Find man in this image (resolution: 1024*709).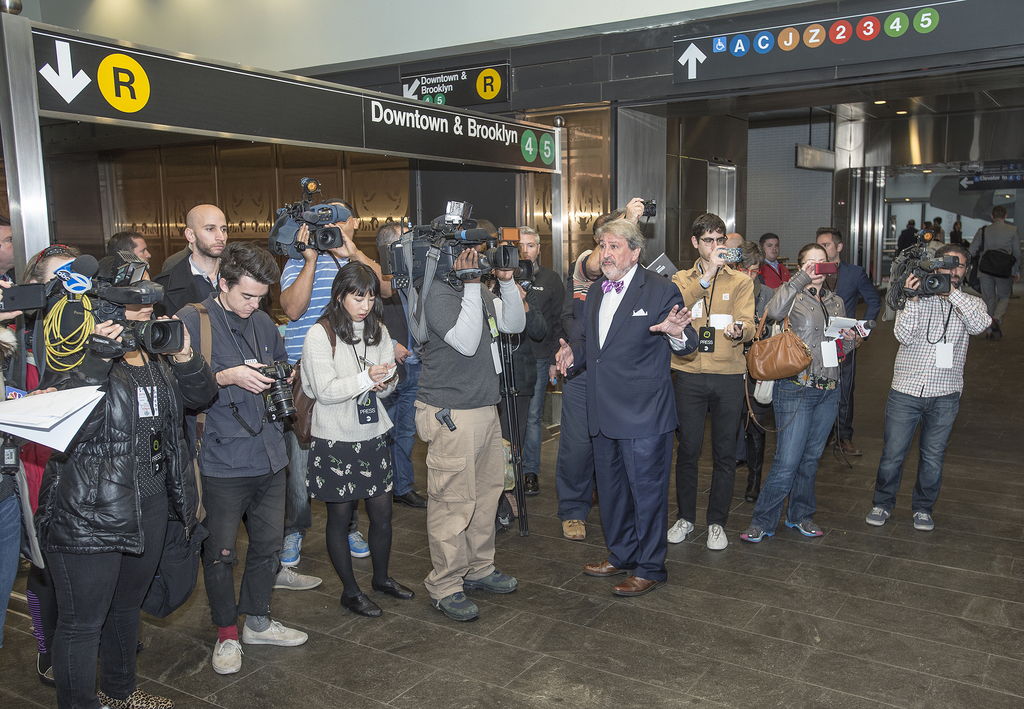
(966, 200, 1023, 340).
